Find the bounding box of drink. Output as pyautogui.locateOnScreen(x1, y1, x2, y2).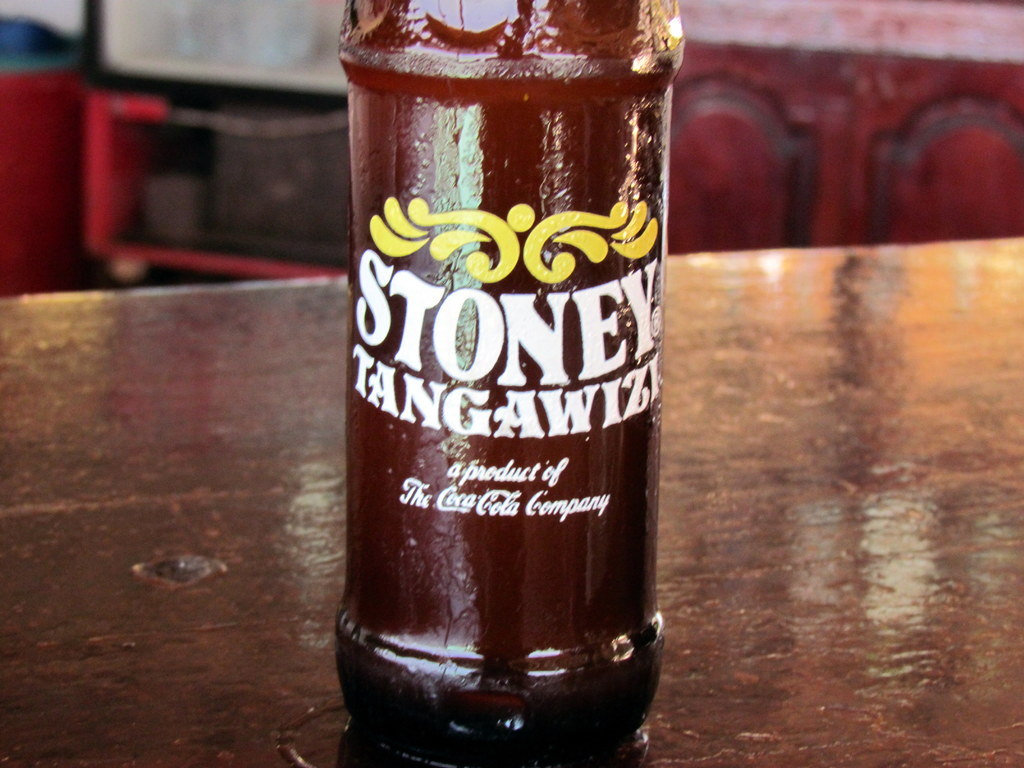
pyautogui.locateOnScreen(330, 0, 689, 767).
